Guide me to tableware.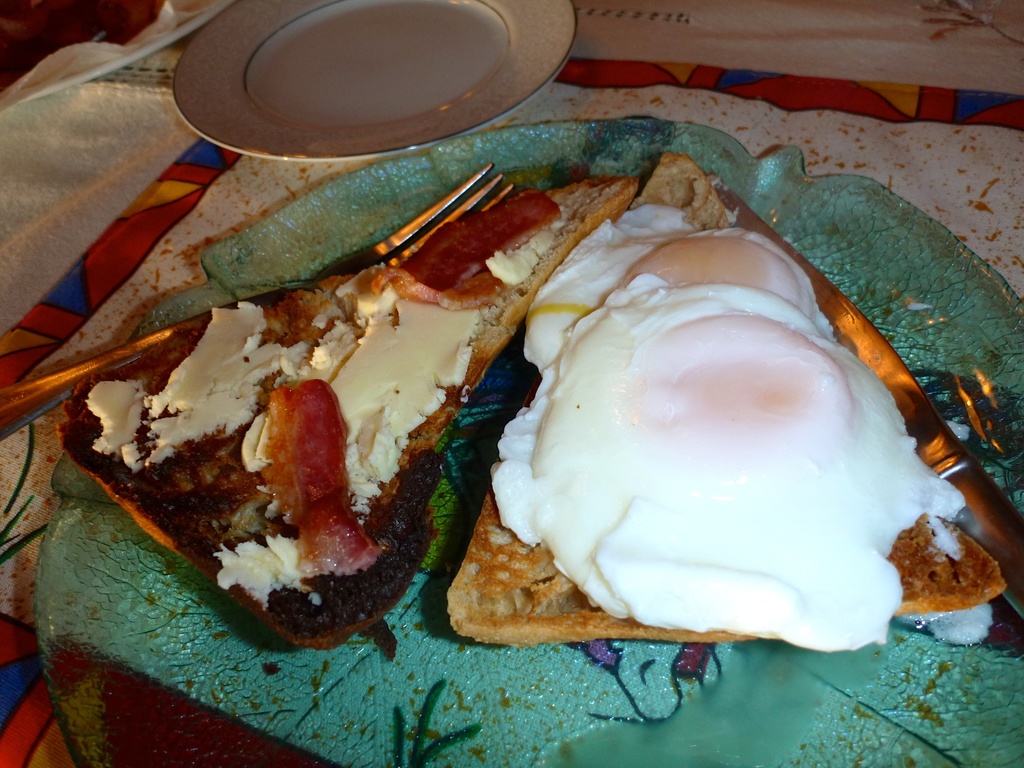
Guidance: pyautogui.locateOnScreen(33, 119, 1023, 767).
